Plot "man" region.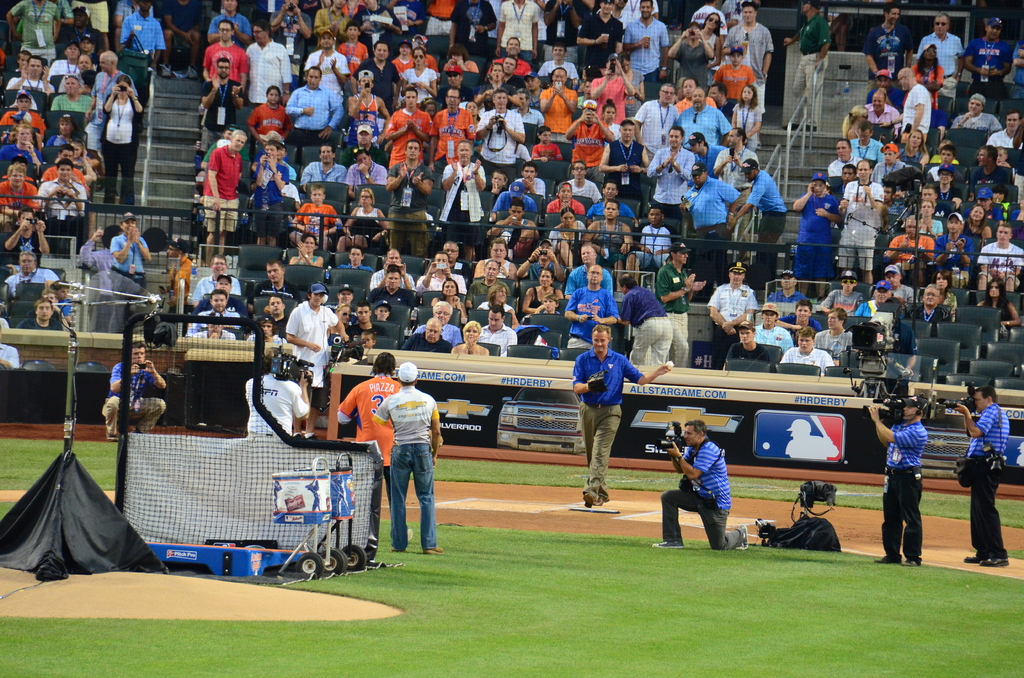
Plotted at [x1=868, y1=398, x2=927, y2=566].
